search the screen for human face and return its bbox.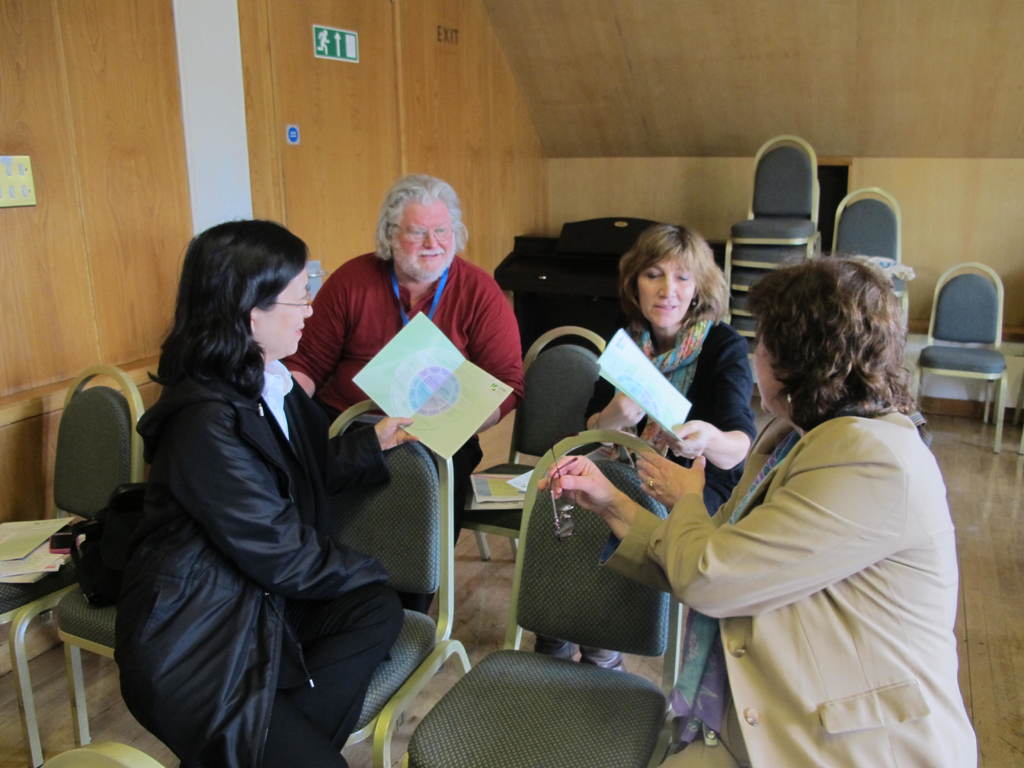
Found: 636, 254, 696, 326.
